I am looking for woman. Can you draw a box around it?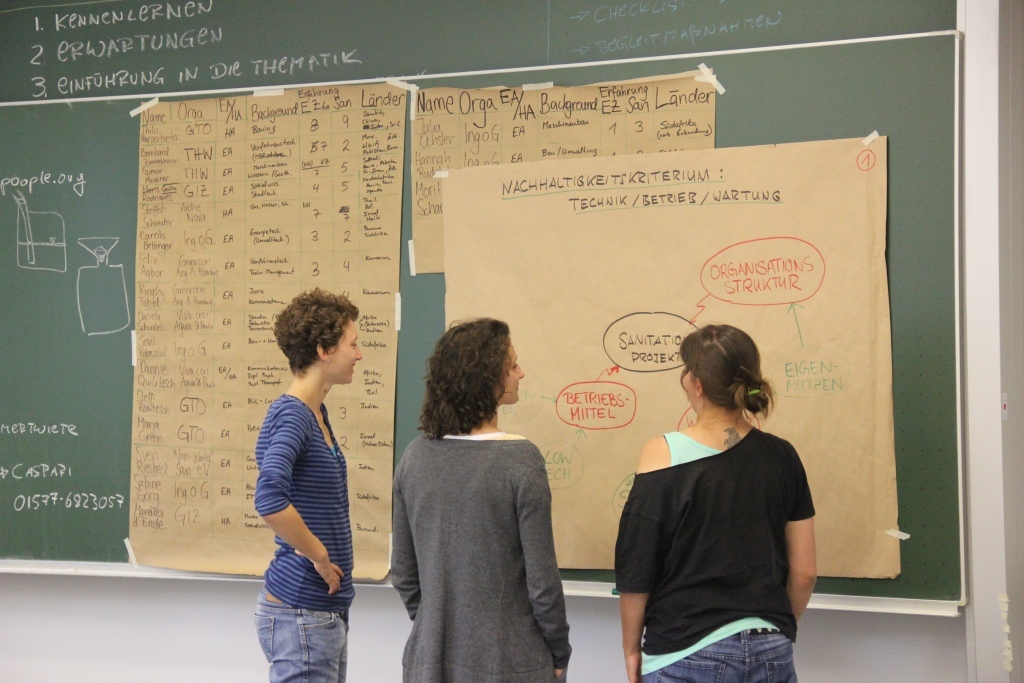
Sure, the bounding box is box(252, 280, 355, 682).
